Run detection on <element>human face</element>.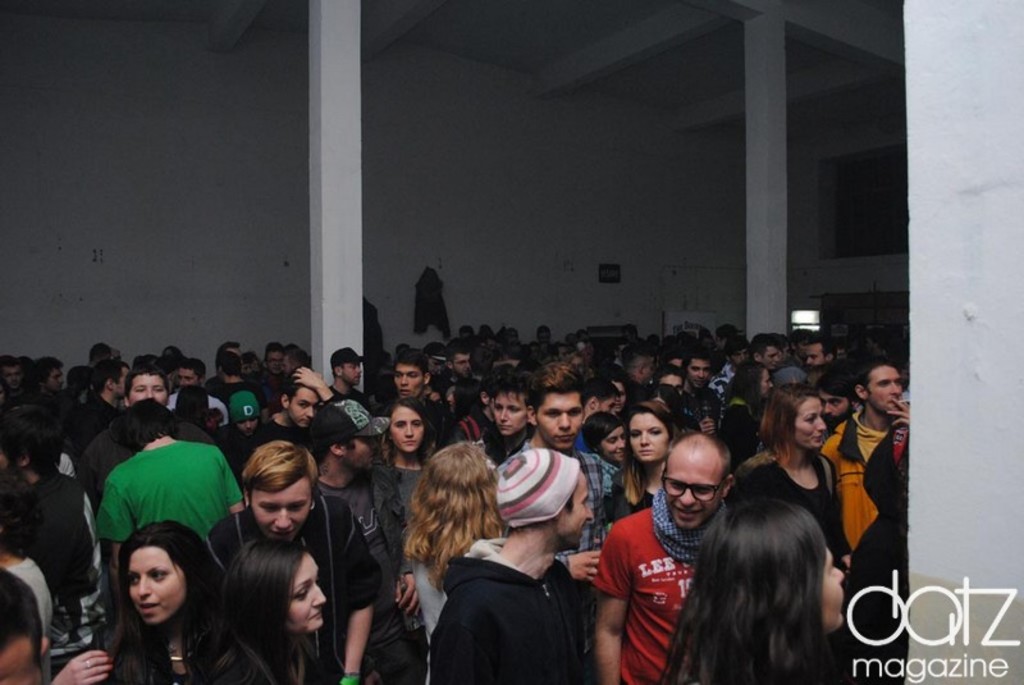
Result: (613, 383, 626, 412).
